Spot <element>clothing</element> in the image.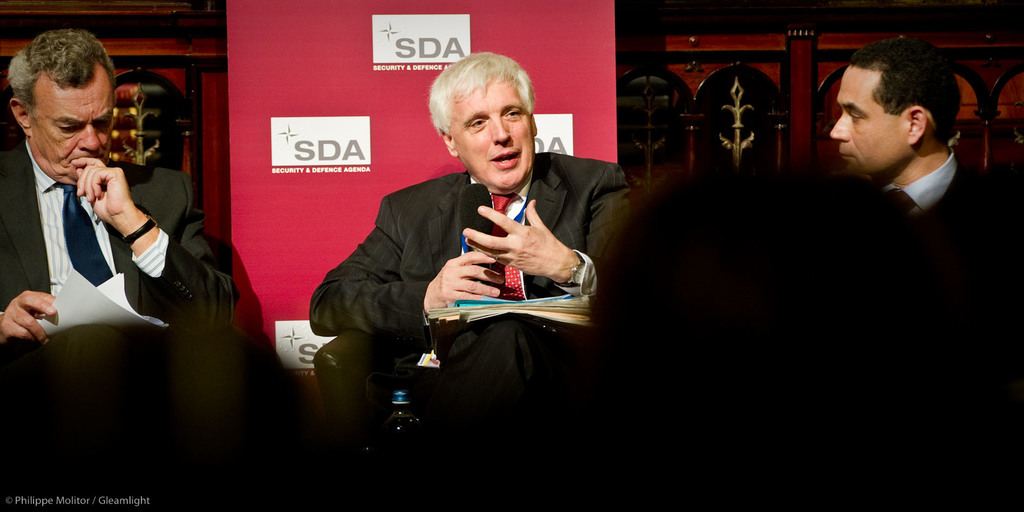
<element>clothing</element> found at (885,150,1023,265).
